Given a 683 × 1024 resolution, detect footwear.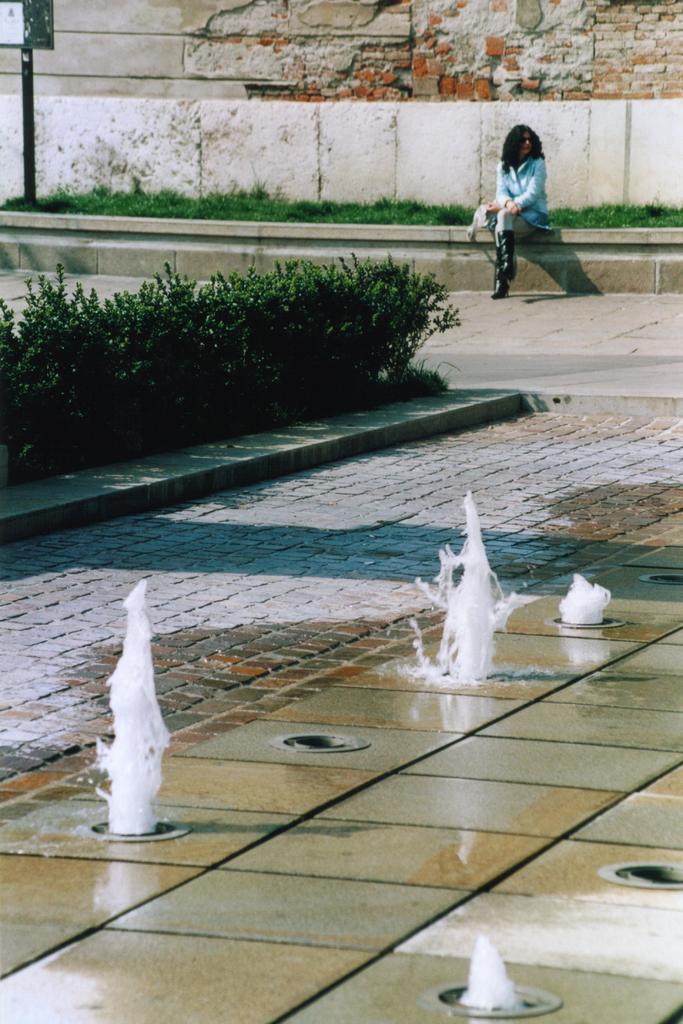
x1=505, y1=231, x2=516, y2=283.
